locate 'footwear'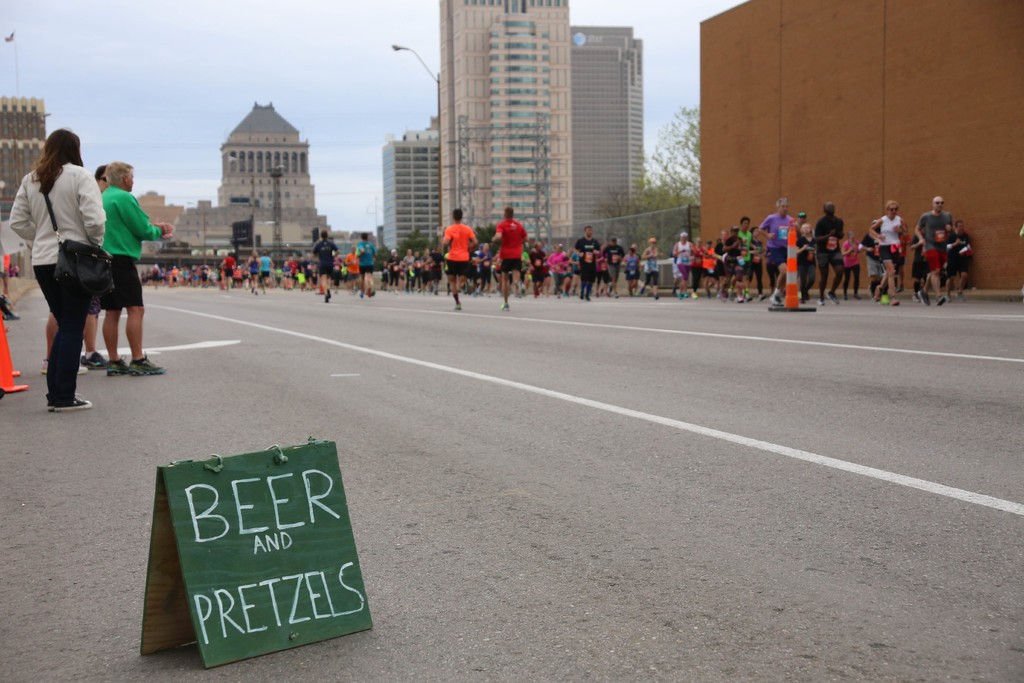
Rect(852, 288, 861, 299)
